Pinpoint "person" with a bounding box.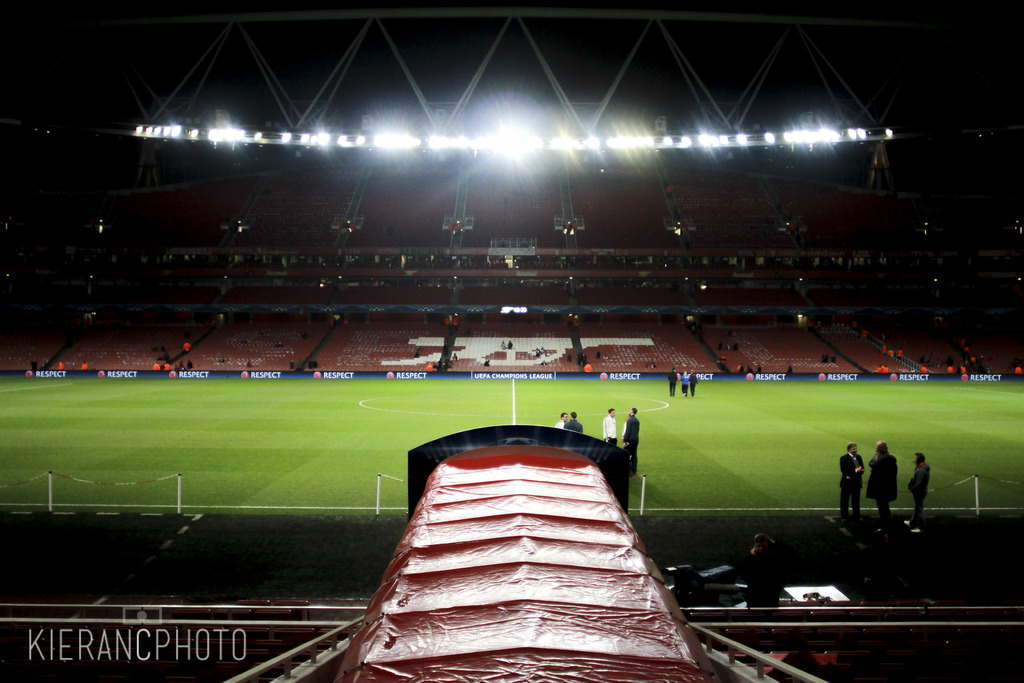
l=676, t=370, r=689, b=393.
